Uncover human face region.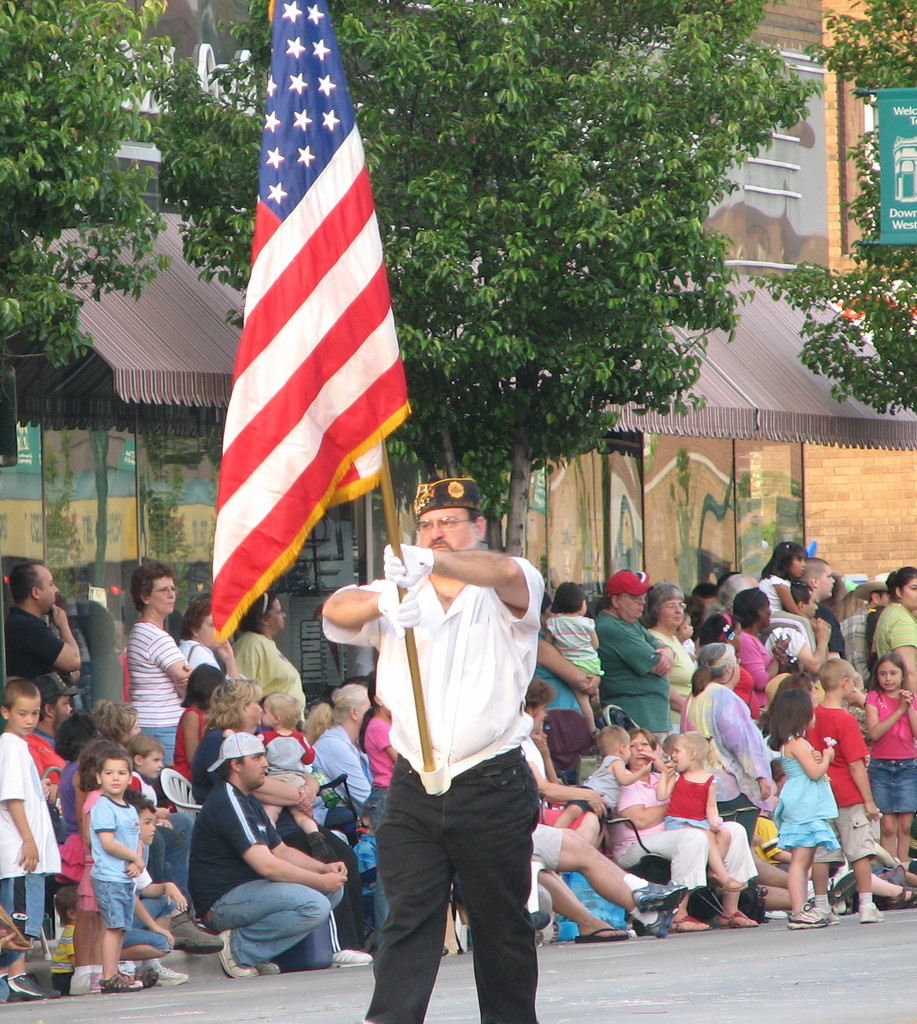
Uncovered: [100,759,129,794].
